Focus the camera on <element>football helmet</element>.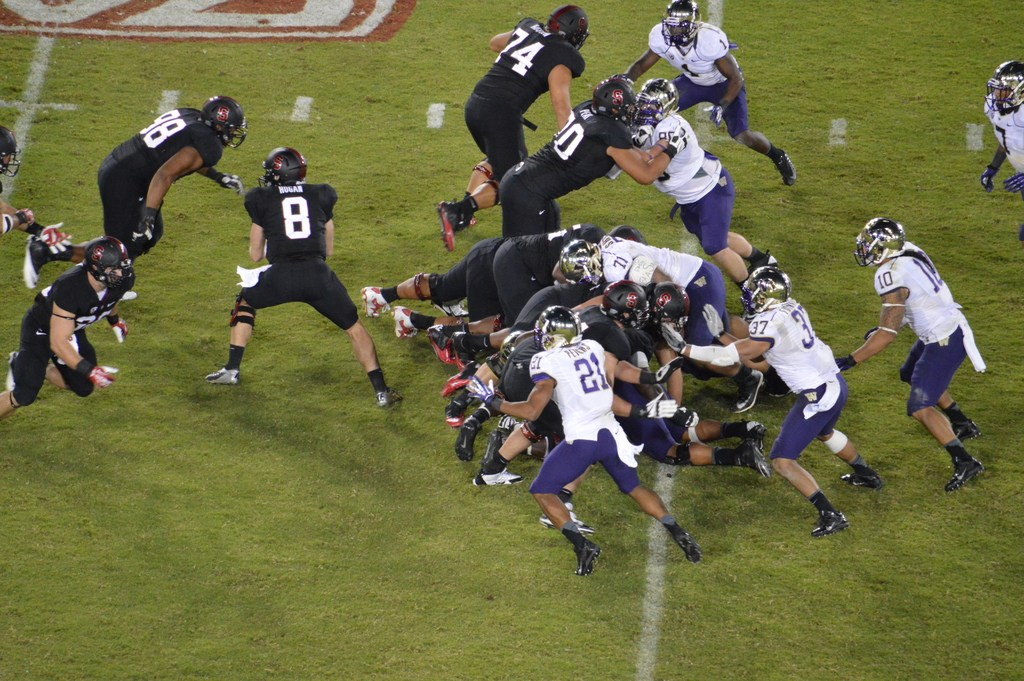
Focus region: select_region(265, 147, 304, 186).
